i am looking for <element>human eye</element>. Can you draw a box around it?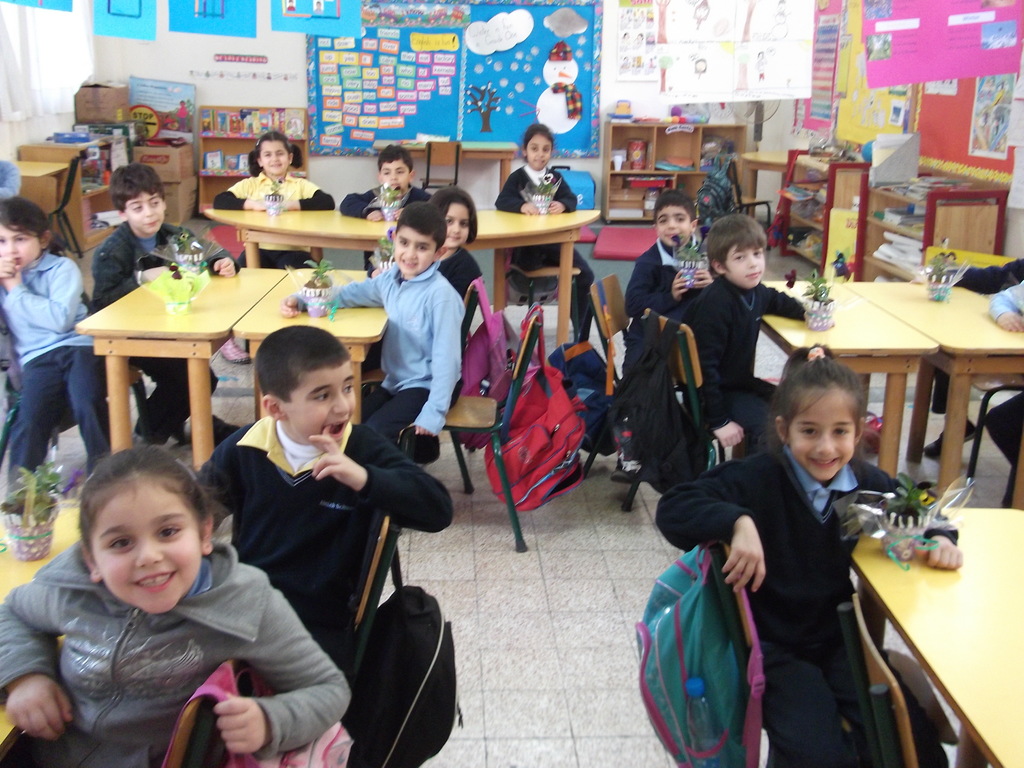
Sure, the bounding box is pyautogui.locateOnScreen(829, 424, 847, 439).
